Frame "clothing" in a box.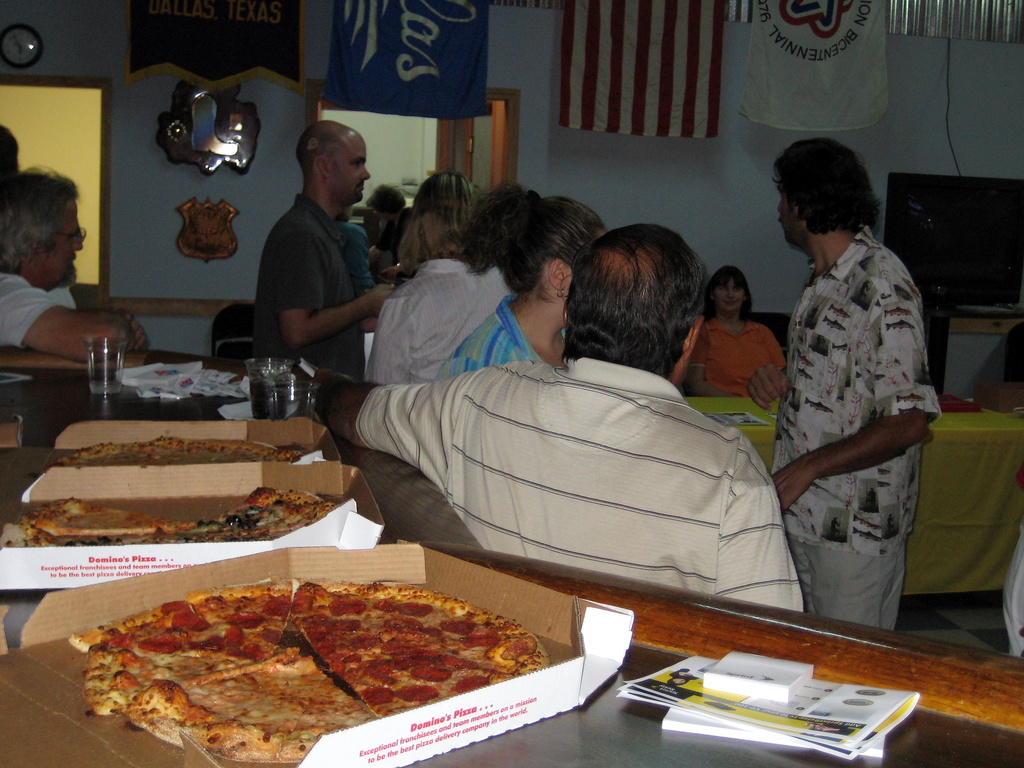
pyautogui.locateOnScreen(255, 190, 361, 381).
